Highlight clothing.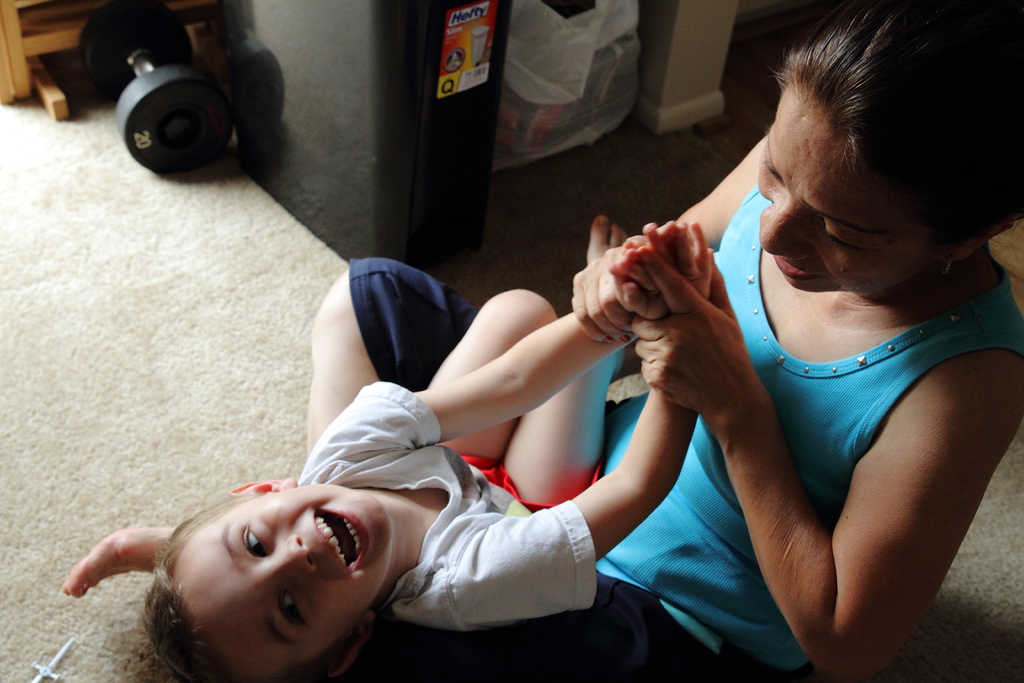
Highlighted region: 630 188 1002 664.
